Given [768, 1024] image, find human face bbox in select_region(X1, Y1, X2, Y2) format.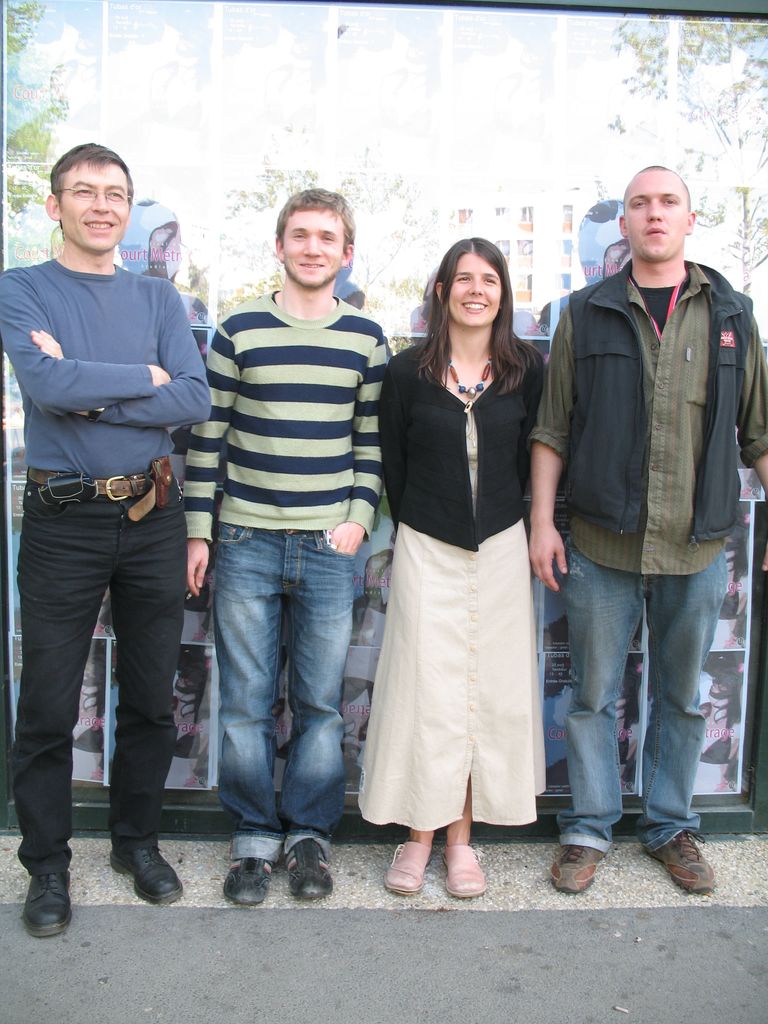
select_region(451, 257, 497, 324).
